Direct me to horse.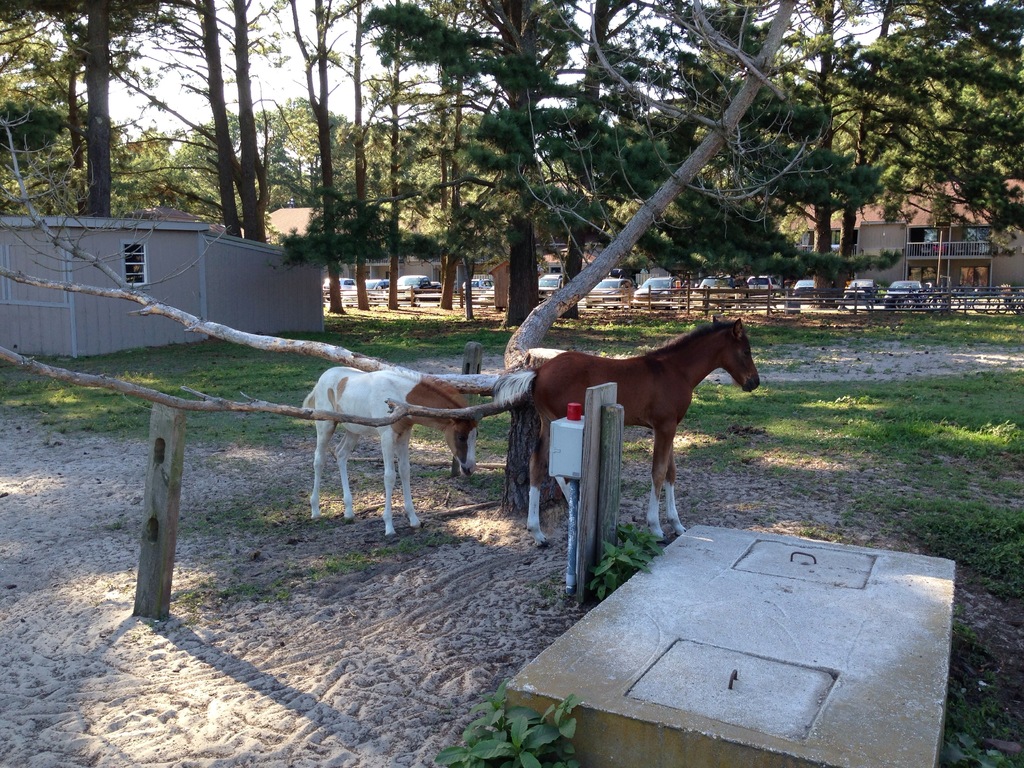
Direction: left=502, top=317, right=762, bottom=547.
